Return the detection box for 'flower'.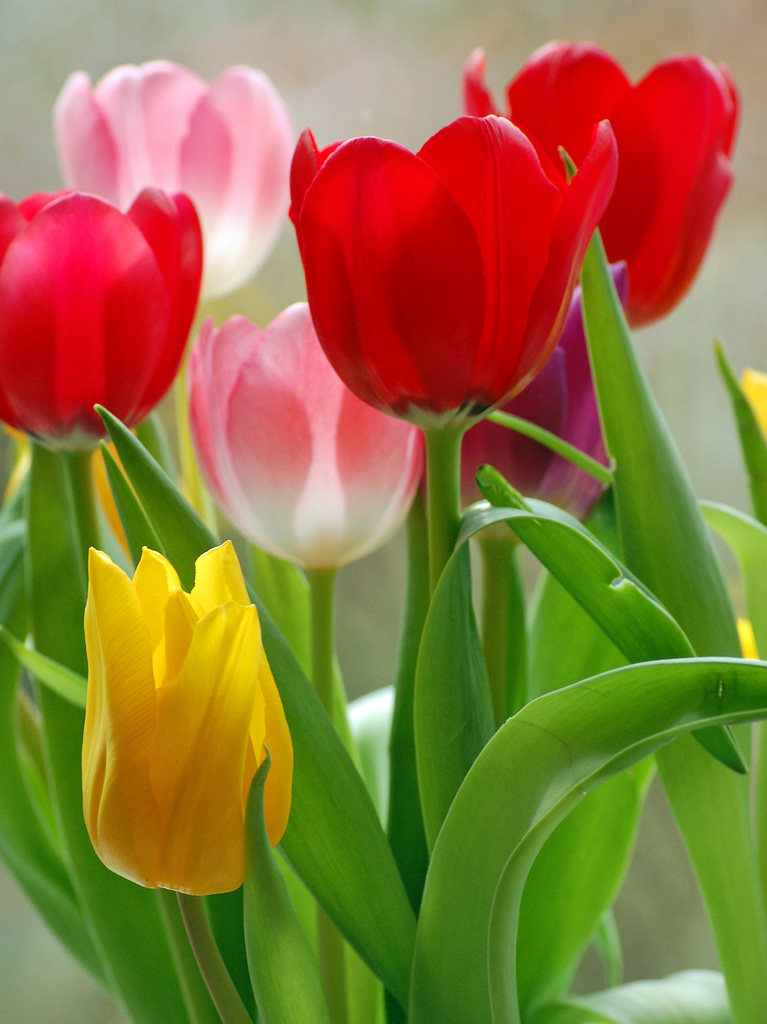
<region>283, 120, 615, 435</region>.
